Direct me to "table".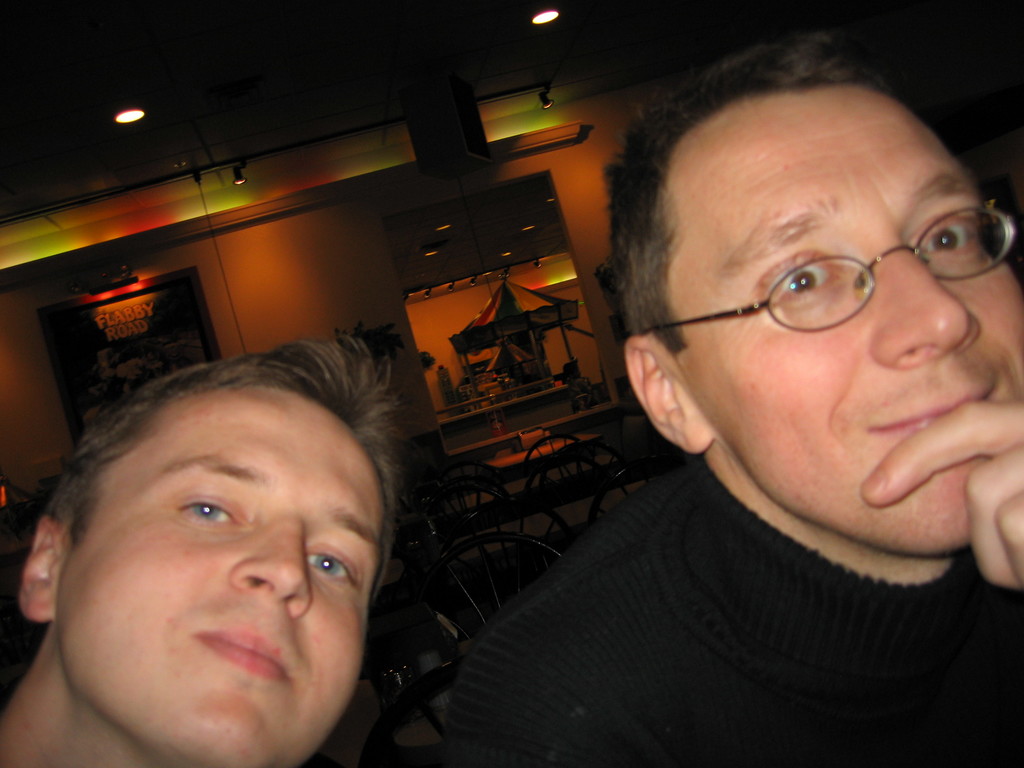
Direction: BBox(481, 433, 605, 541).
